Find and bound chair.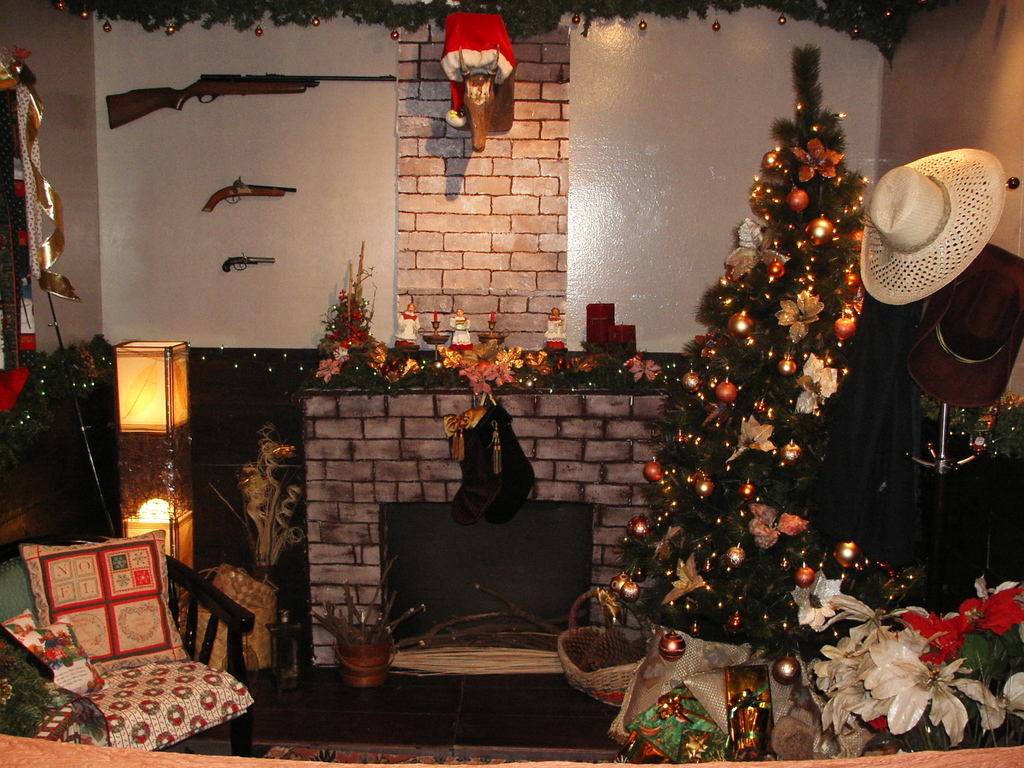
Bound: x1=24 y1=542 x2=240 y2=760.
